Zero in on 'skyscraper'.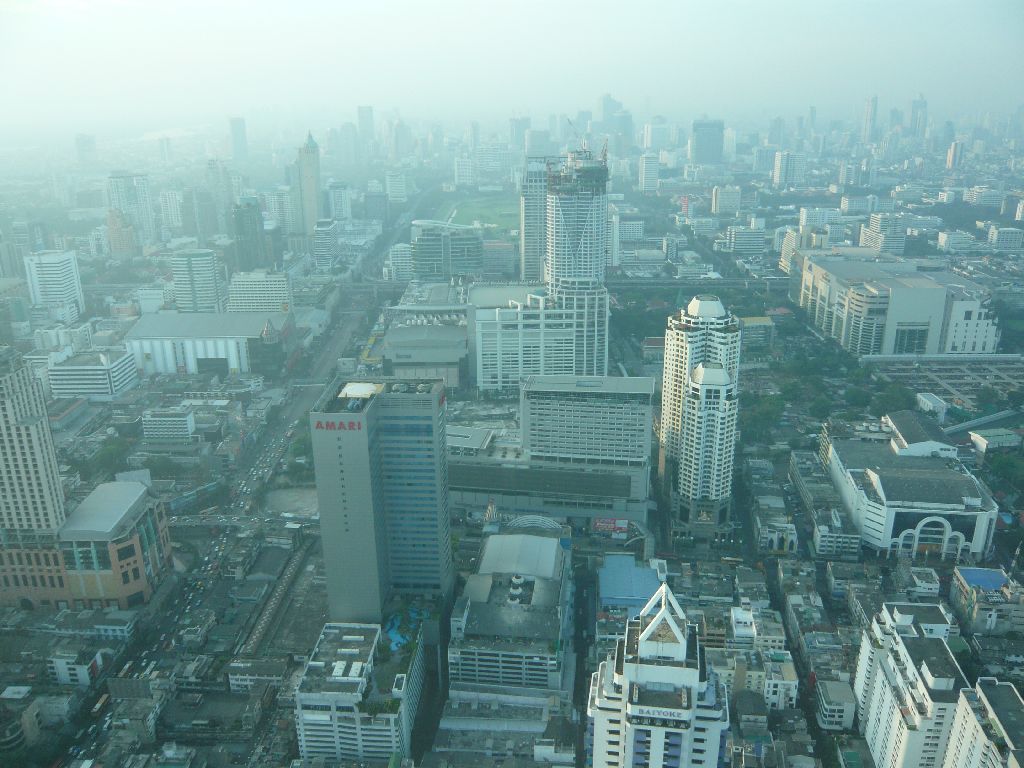
Zeroed in: l=305, t=361, r=465, b=631.
